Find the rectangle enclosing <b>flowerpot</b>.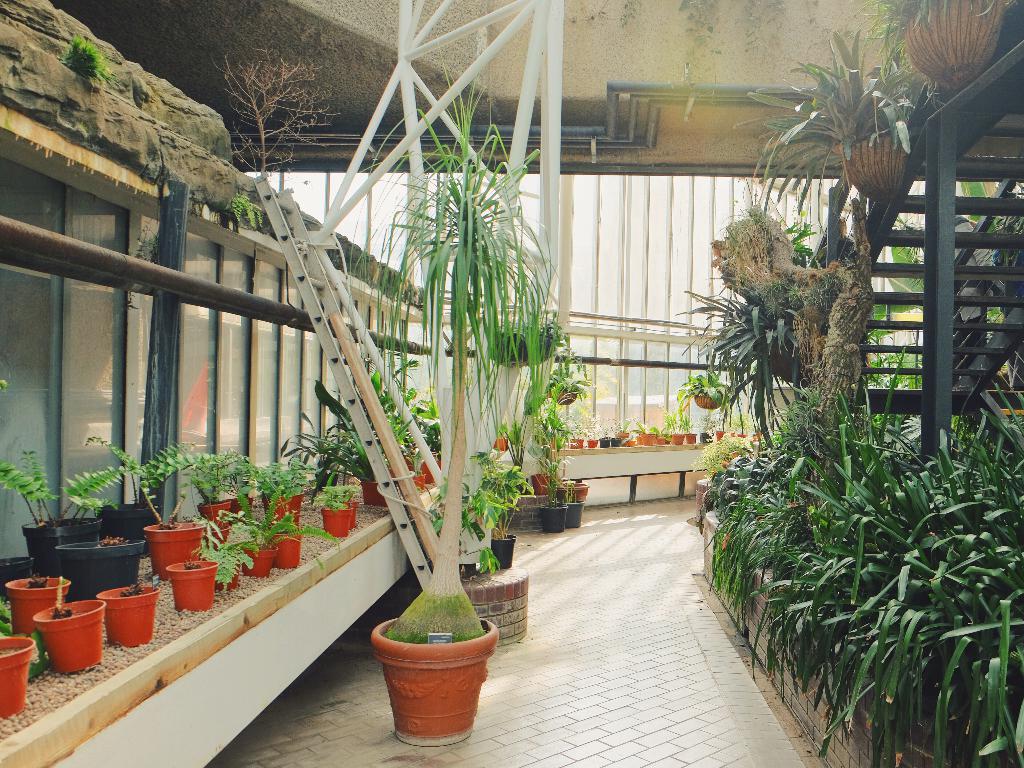
pyautogui.locateOnScreen(906, 0, 1001, 87).
